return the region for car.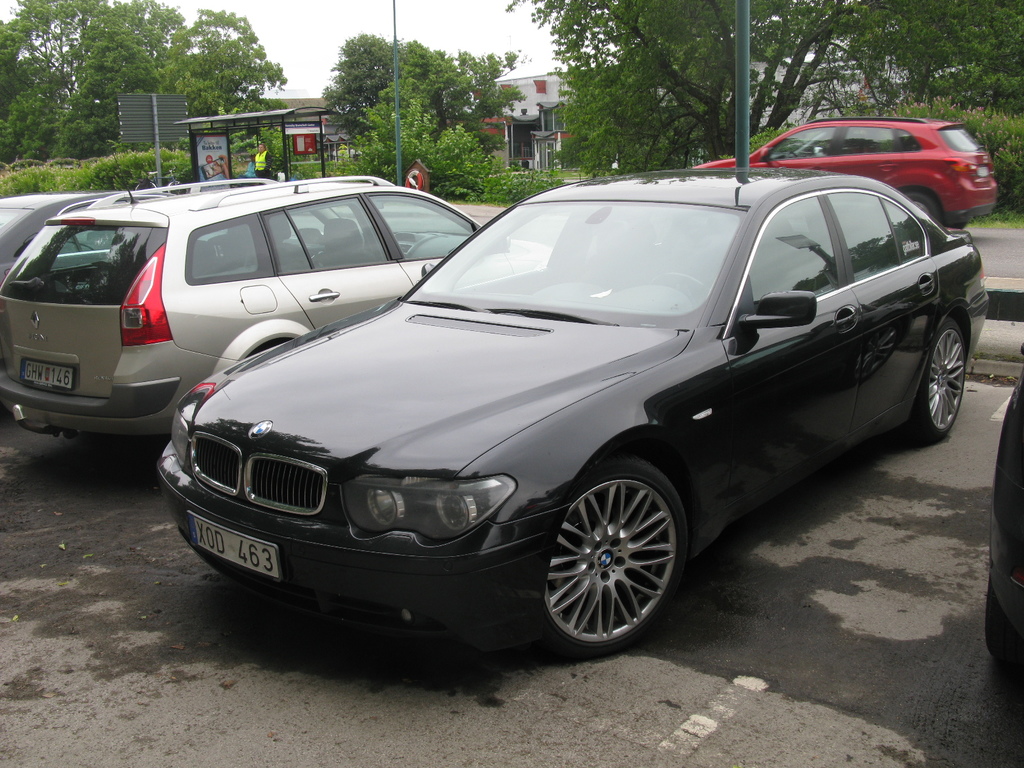
region(0, 150, 548, 450).
